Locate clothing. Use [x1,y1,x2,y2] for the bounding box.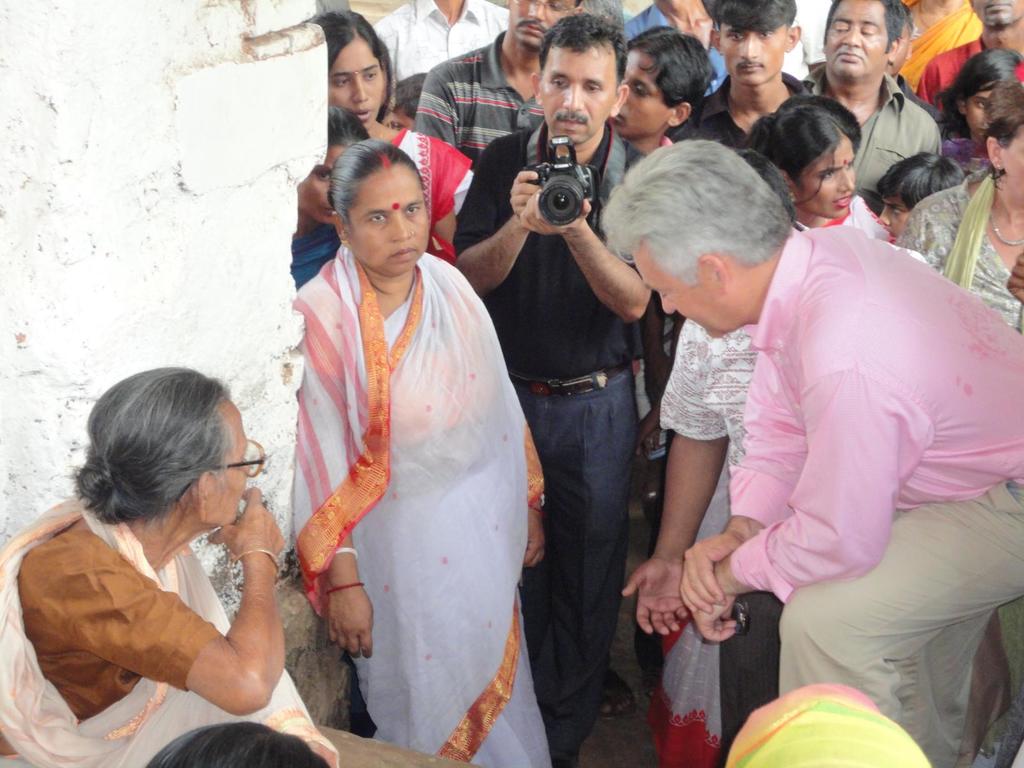
[902,171,1023,330].
